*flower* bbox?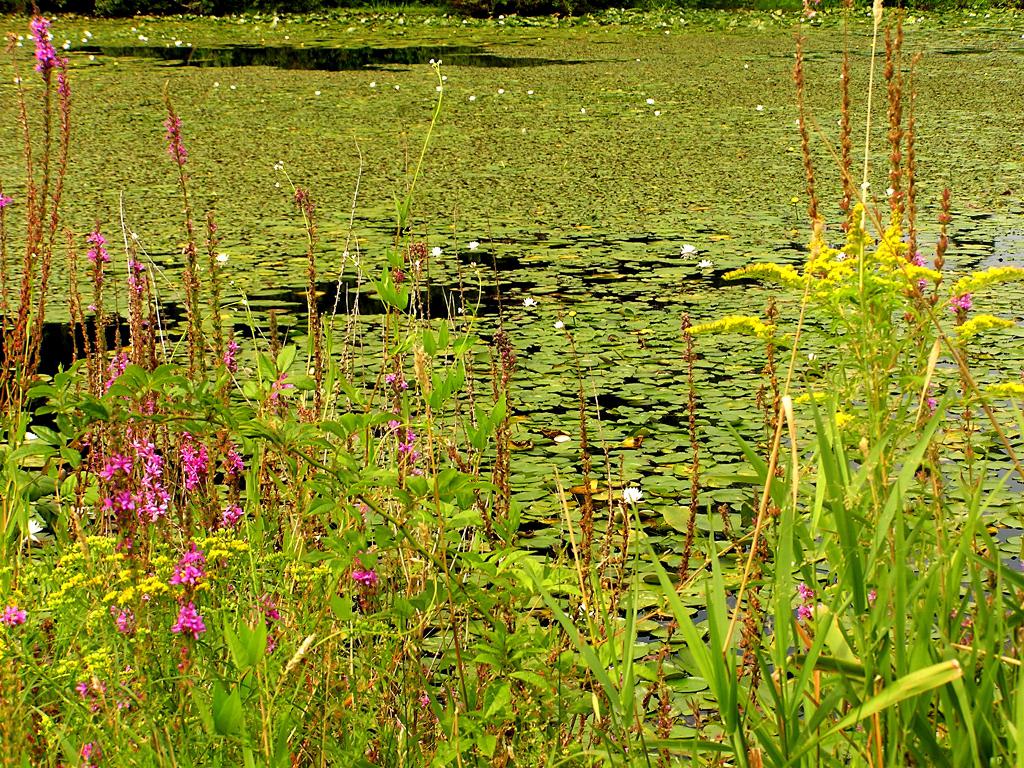
rect(78, 737, 100, 767)
